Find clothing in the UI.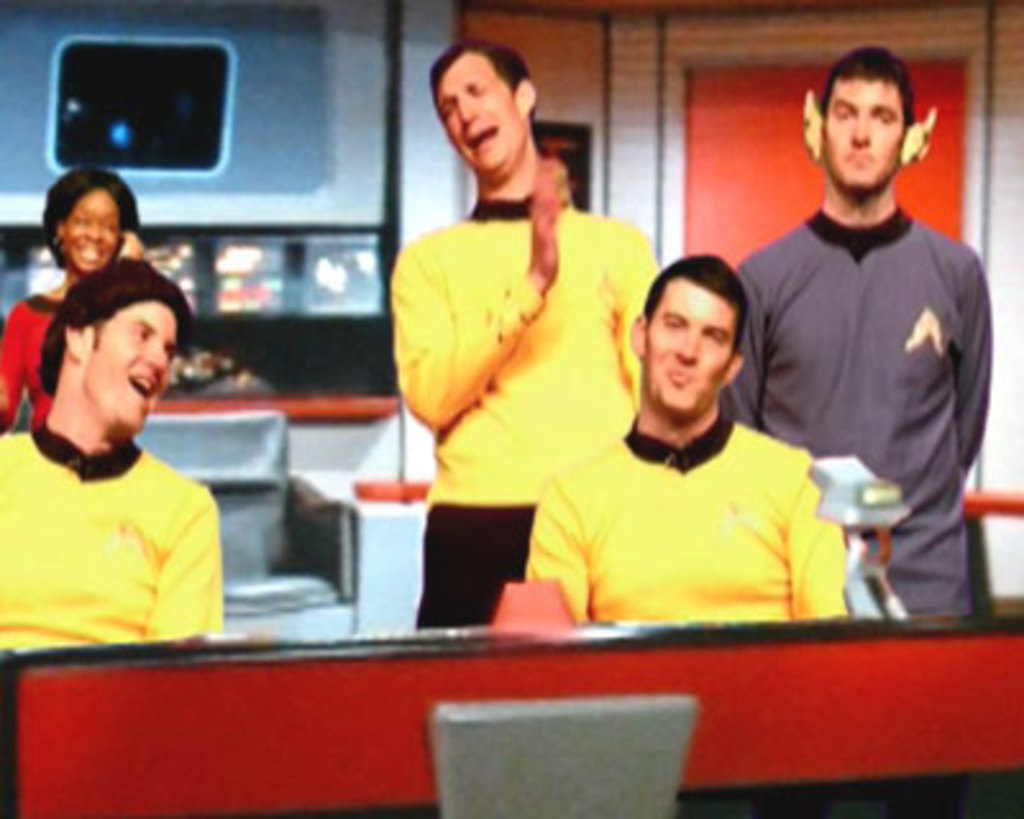
UI element at bbox=(384, 187, 658, 517).
